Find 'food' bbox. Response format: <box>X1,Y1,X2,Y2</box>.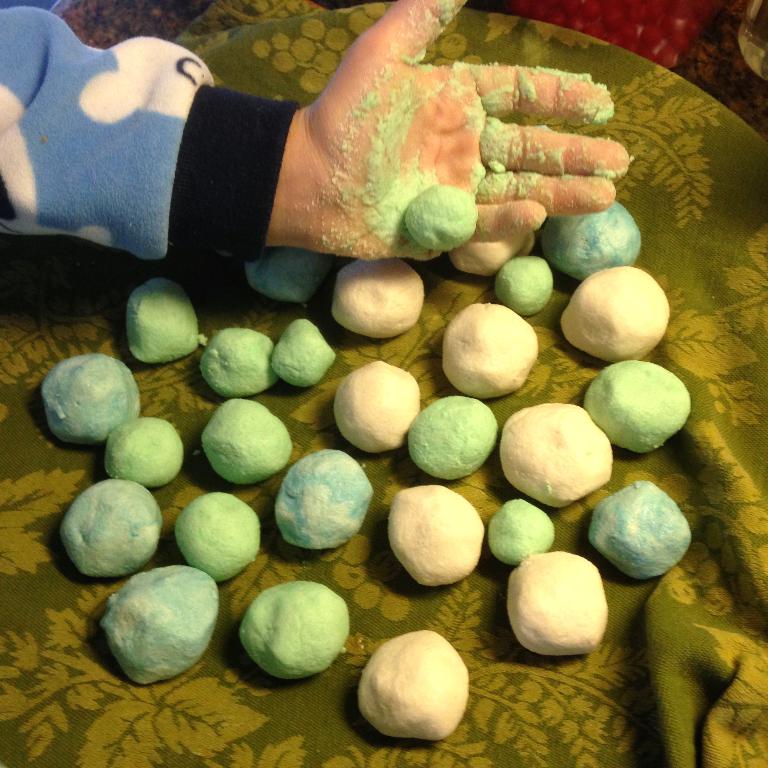
<box>268,318,336,386</box>.
